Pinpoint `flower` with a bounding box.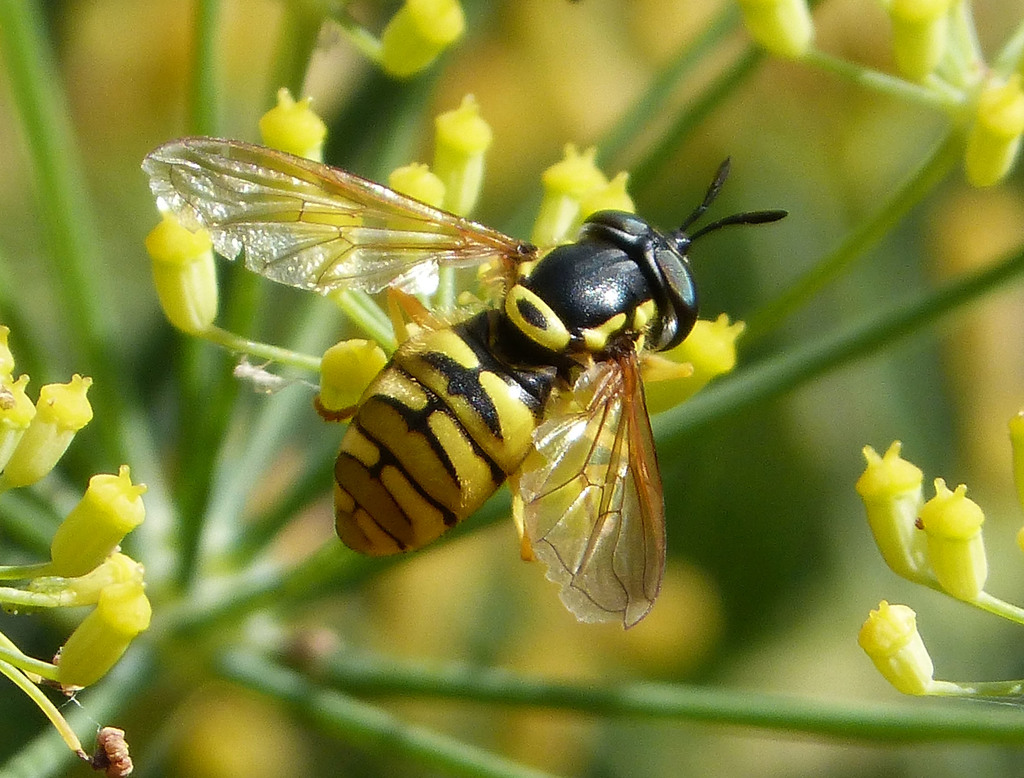
l=47, t=469, r=147, b=571.
